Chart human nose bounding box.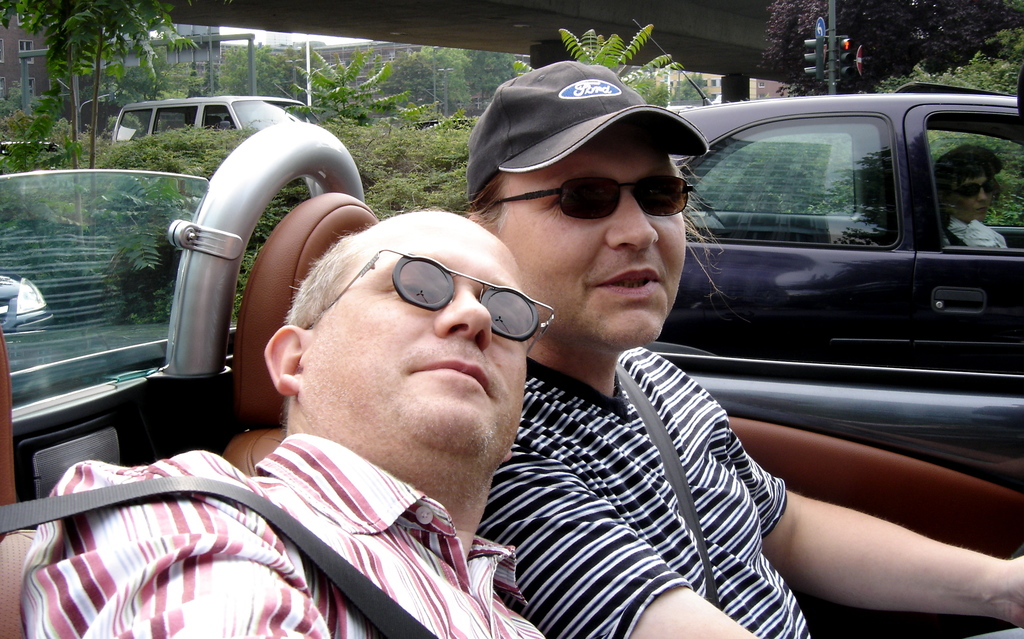
Charted: 598 182 660 259.
